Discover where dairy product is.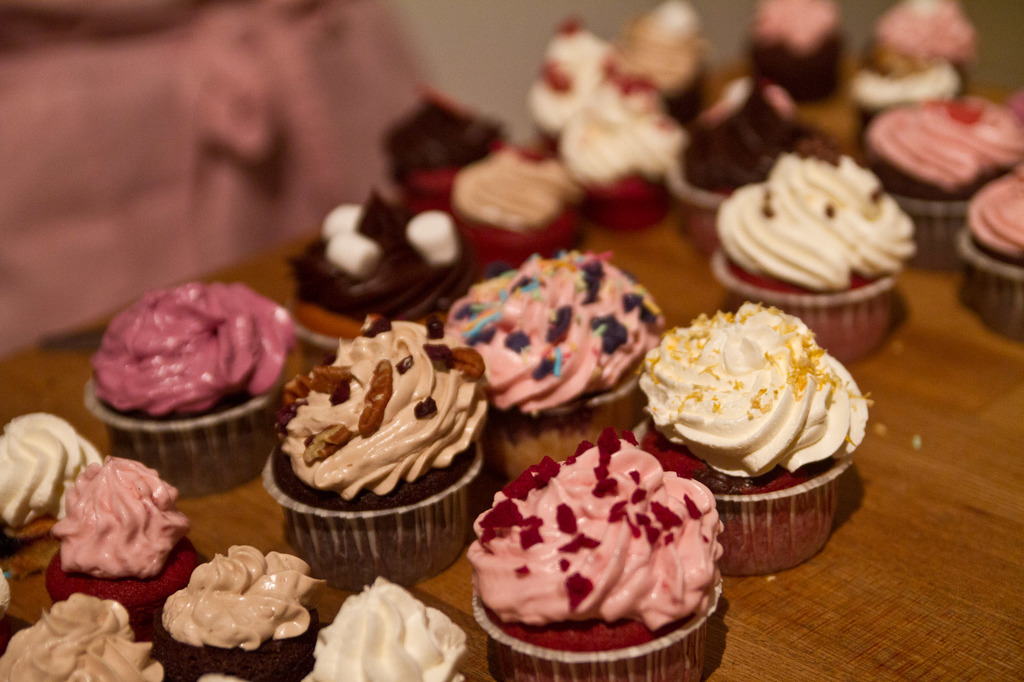
Discovered at bbox(844, 36, 957, 105).
